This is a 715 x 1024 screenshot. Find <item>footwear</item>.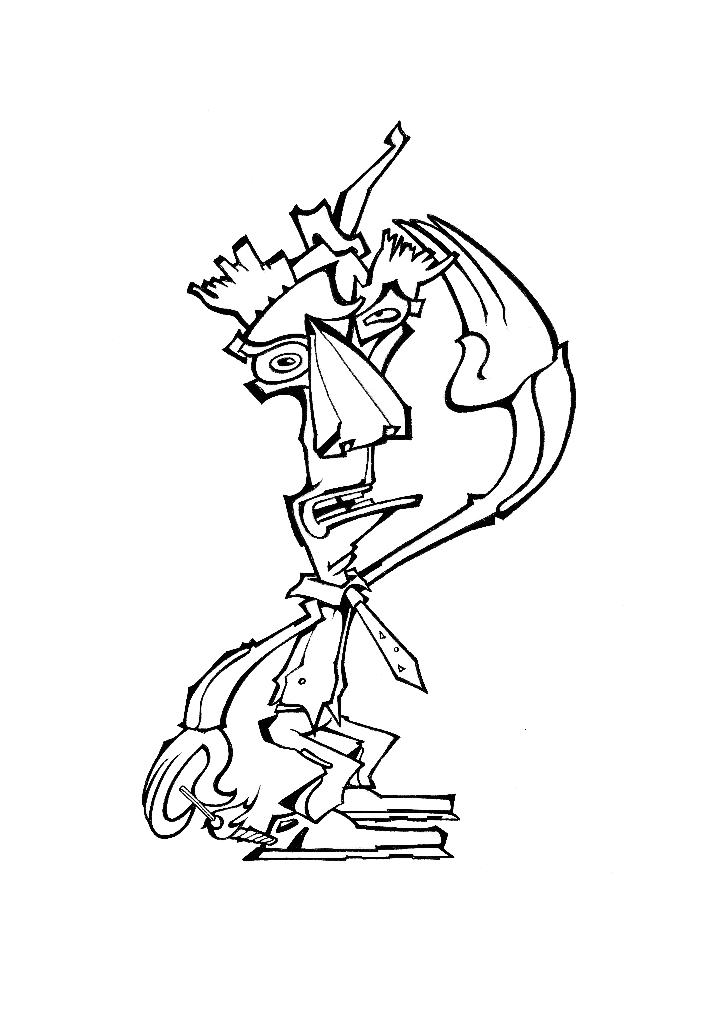
Bounding box: 337, 784, 463, 822.
